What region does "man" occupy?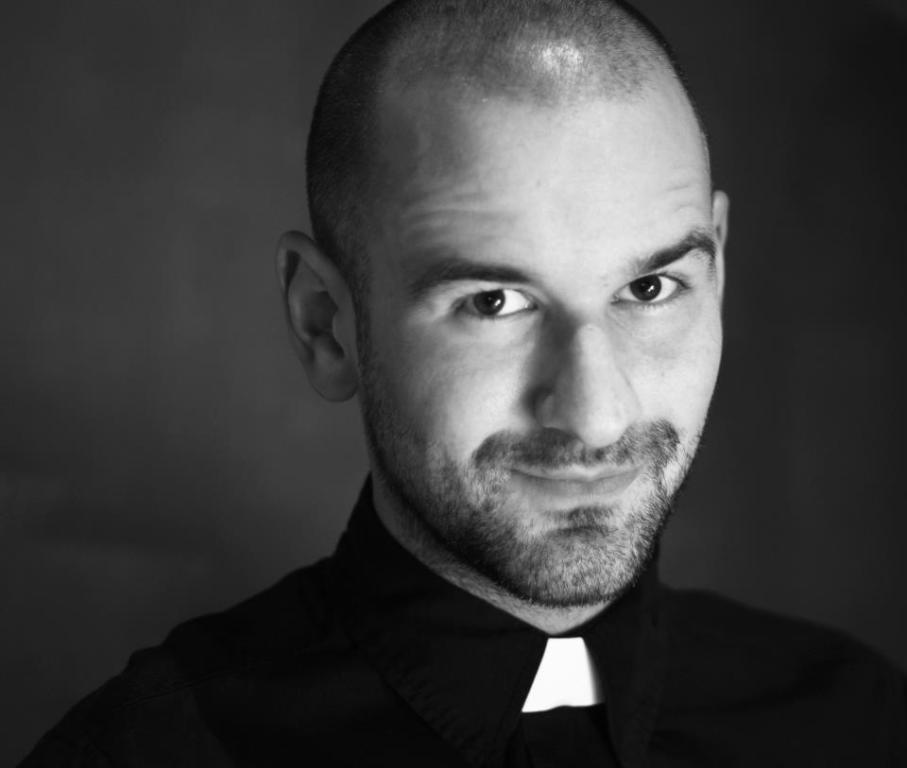
[x1=58, y1=0, x2=873, y2=766].
